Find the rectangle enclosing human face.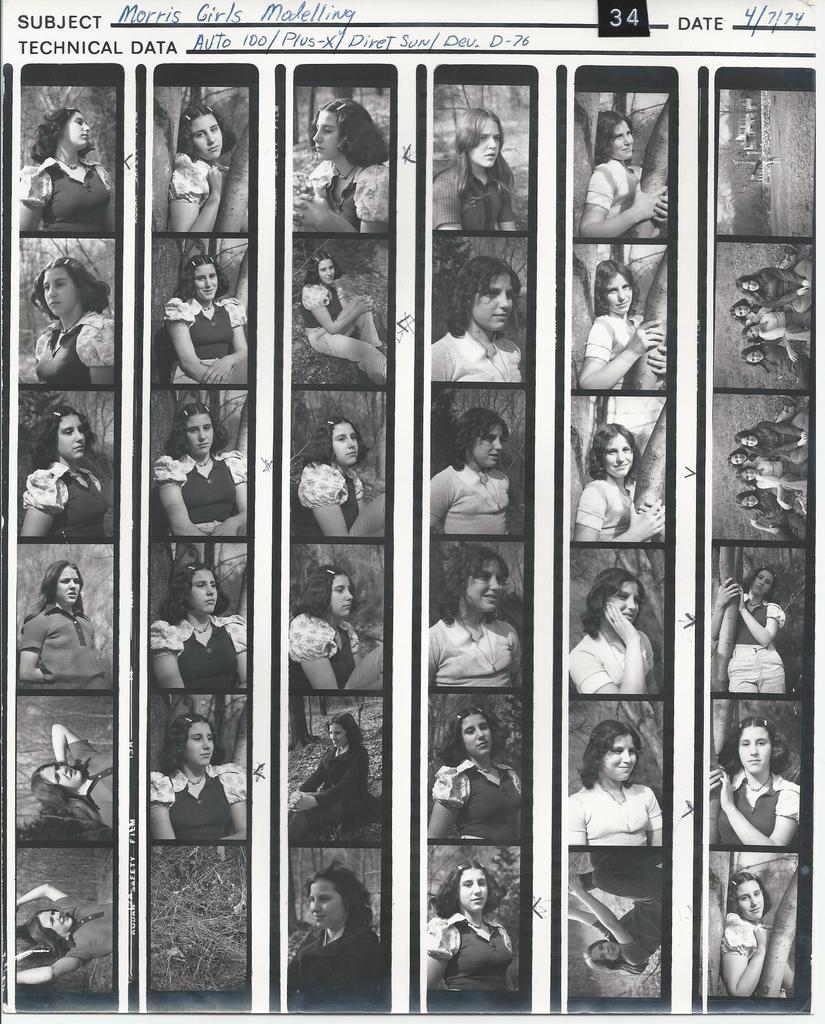
pyautogui.locateOnScreen(37, 912, 72, 938).
